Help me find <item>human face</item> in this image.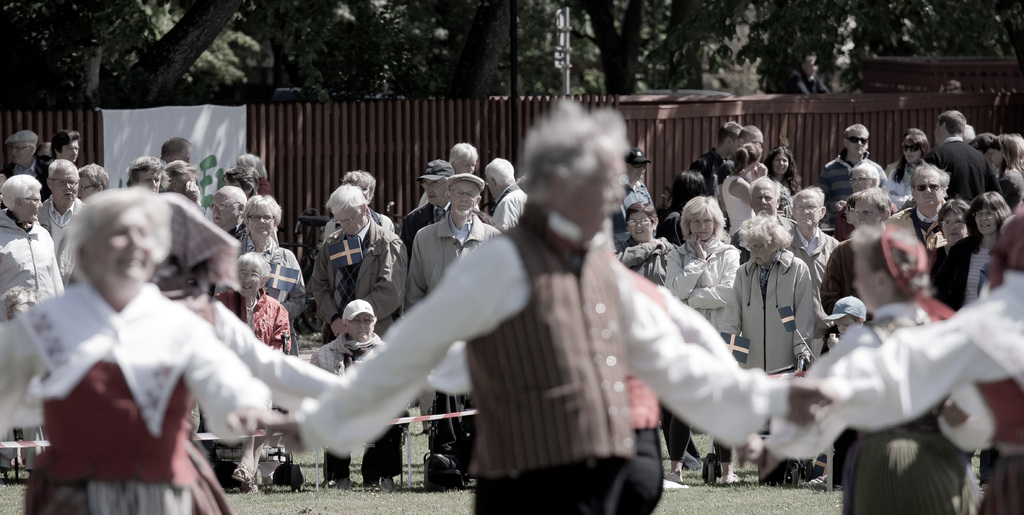
Found it: locate(753, 184, 776, 211).
